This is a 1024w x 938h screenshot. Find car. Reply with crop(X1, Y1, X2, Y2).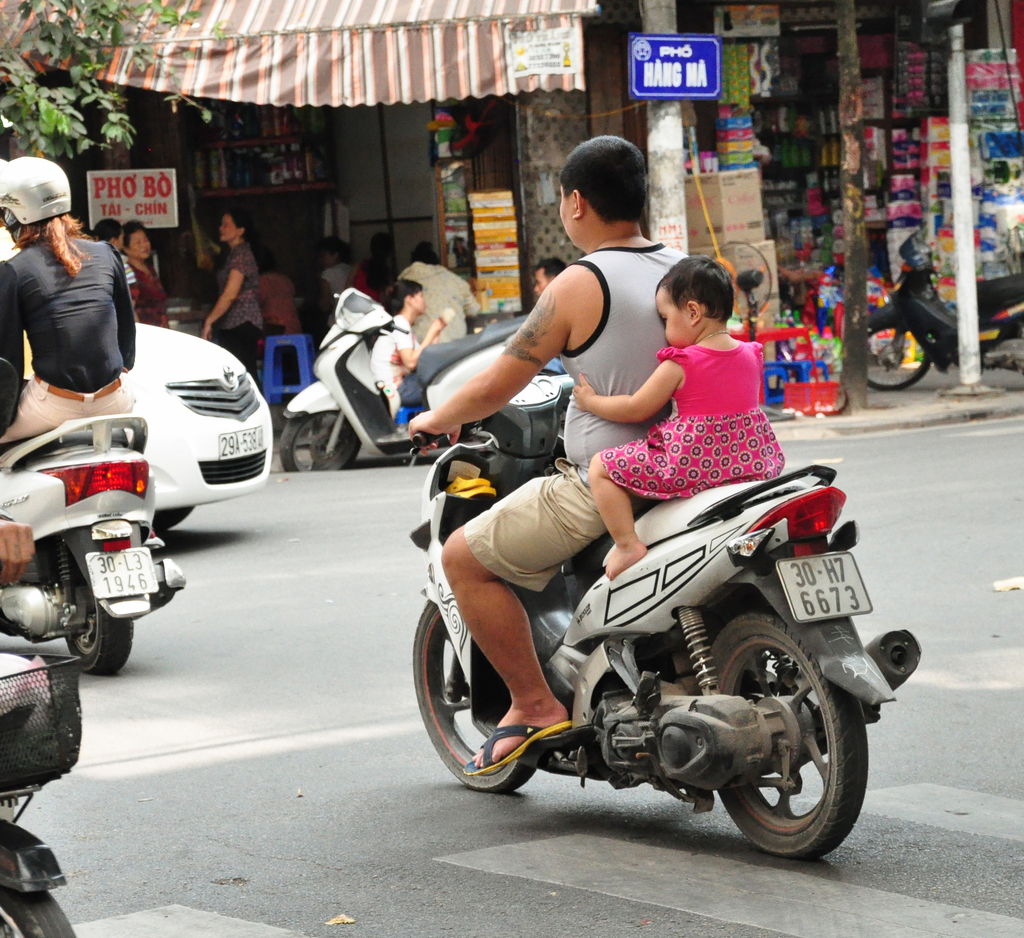
crop(0, 227, 272, 537).
